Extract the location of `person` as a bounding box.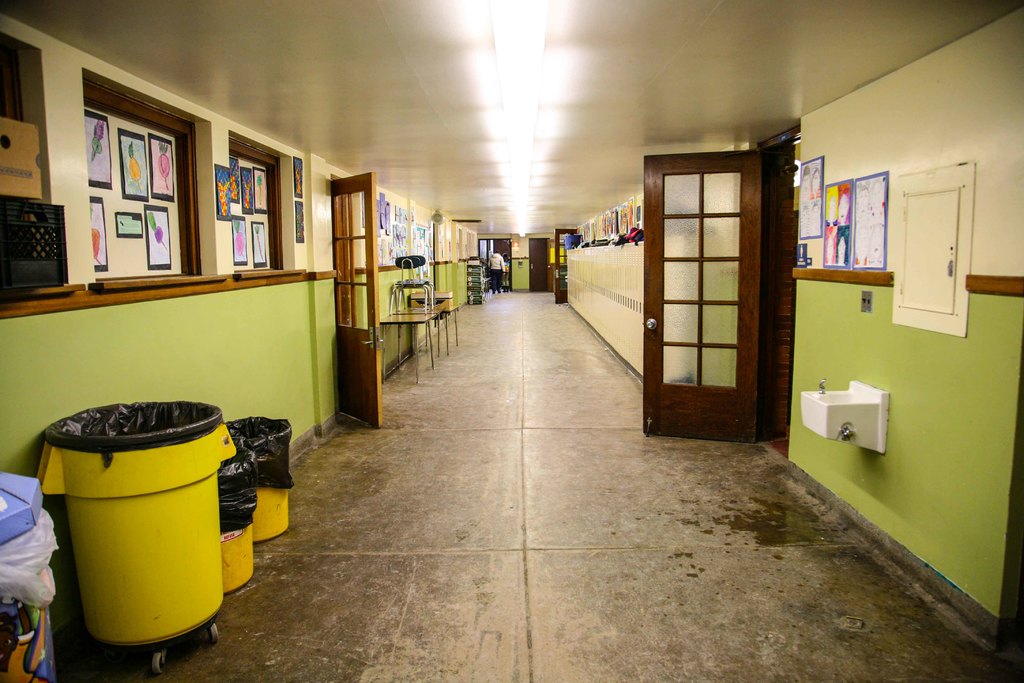
box(502, 254, 510, 290).
